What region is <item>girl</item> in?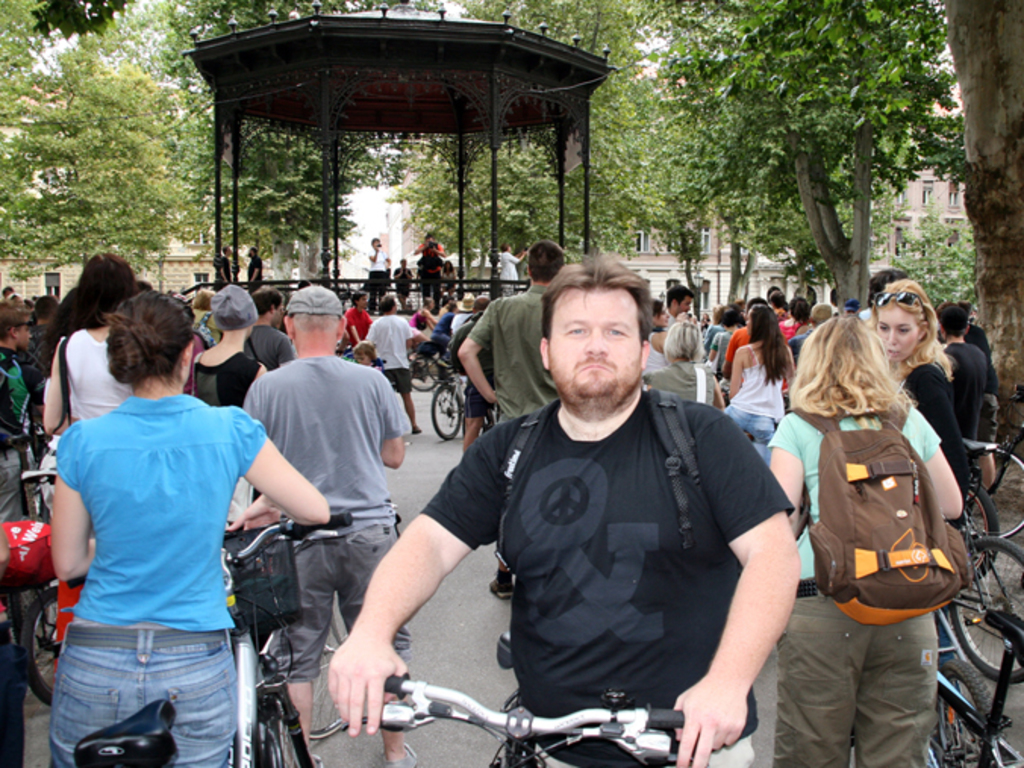
x1=766 y1=311 x2=966 y2=766.
